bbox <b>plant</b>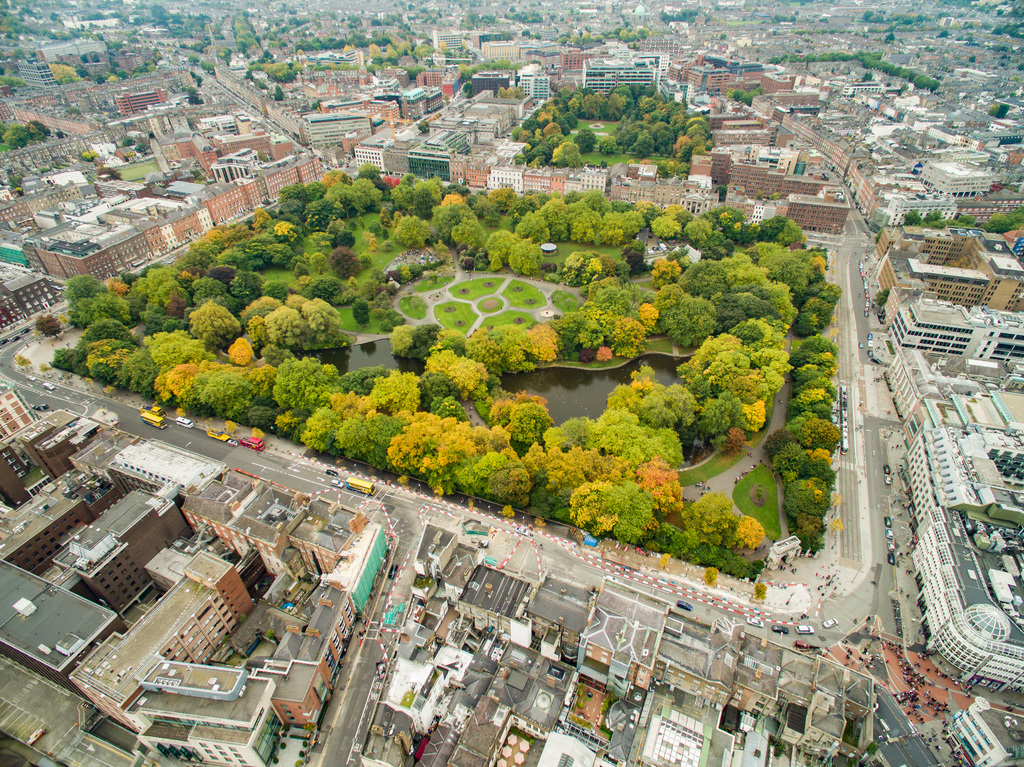
Rect(678, 344, 699, 354)
